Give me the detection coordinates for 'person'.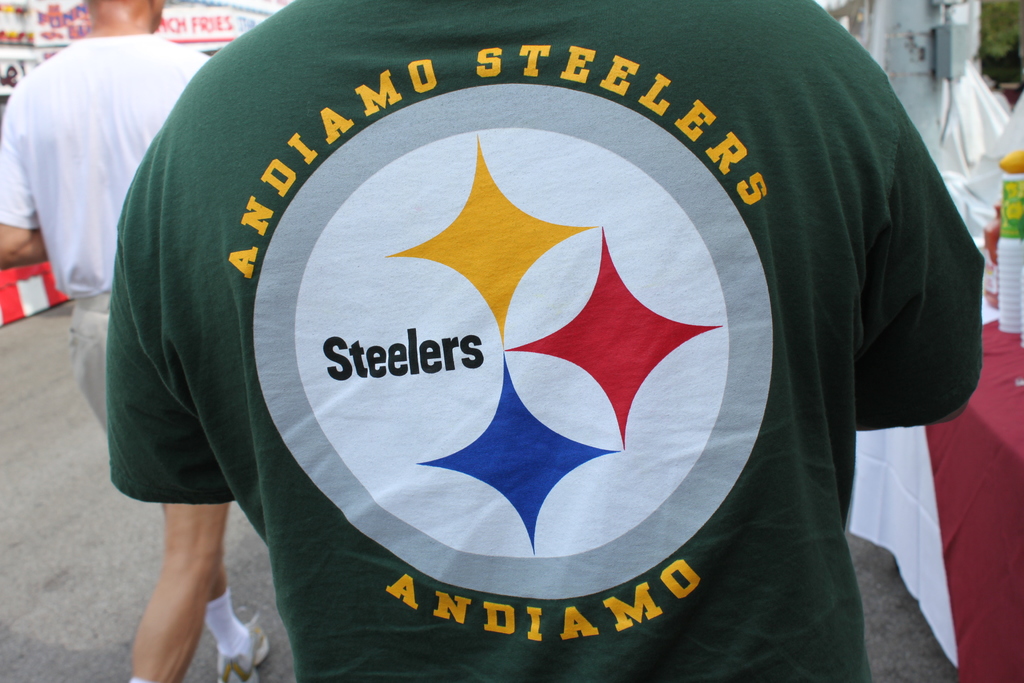
0,0,273,682.
